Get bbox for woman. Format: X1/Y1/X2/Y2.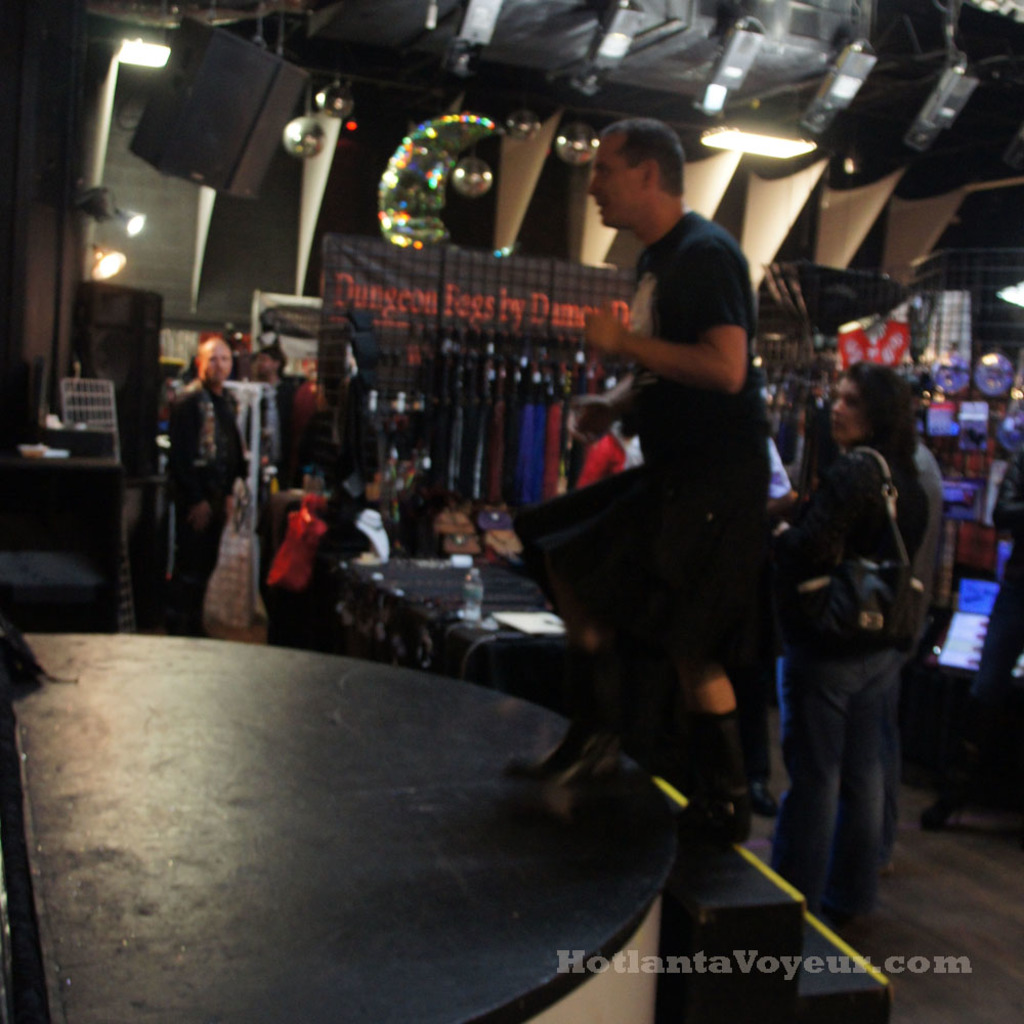
758/372/930/923.
